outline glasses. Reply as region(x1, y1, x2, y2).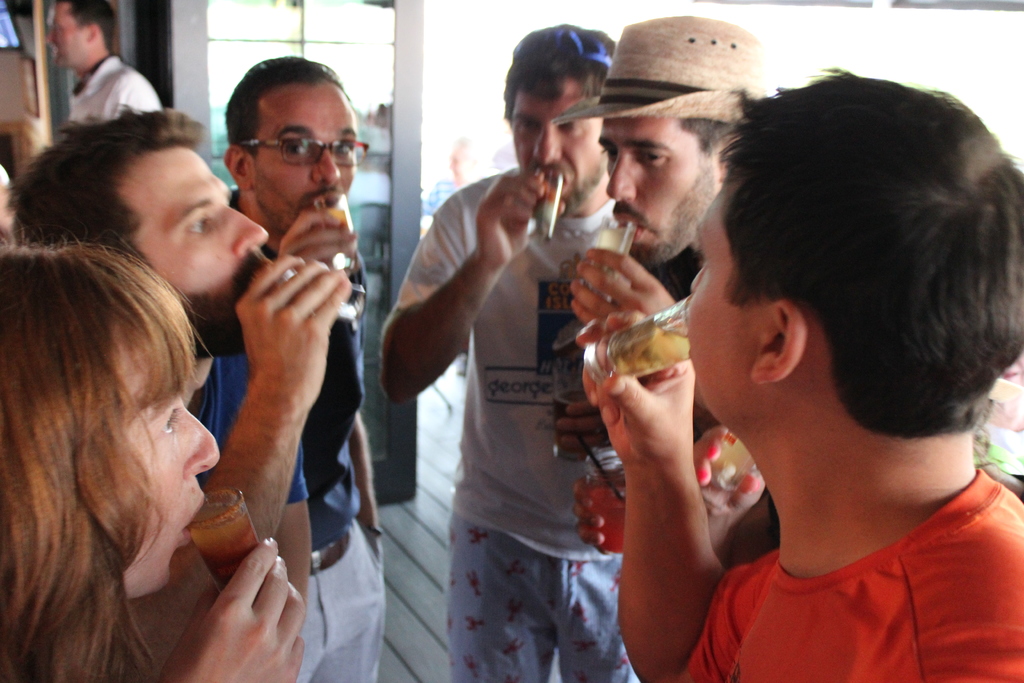
region(218, 119, 359, 167).
